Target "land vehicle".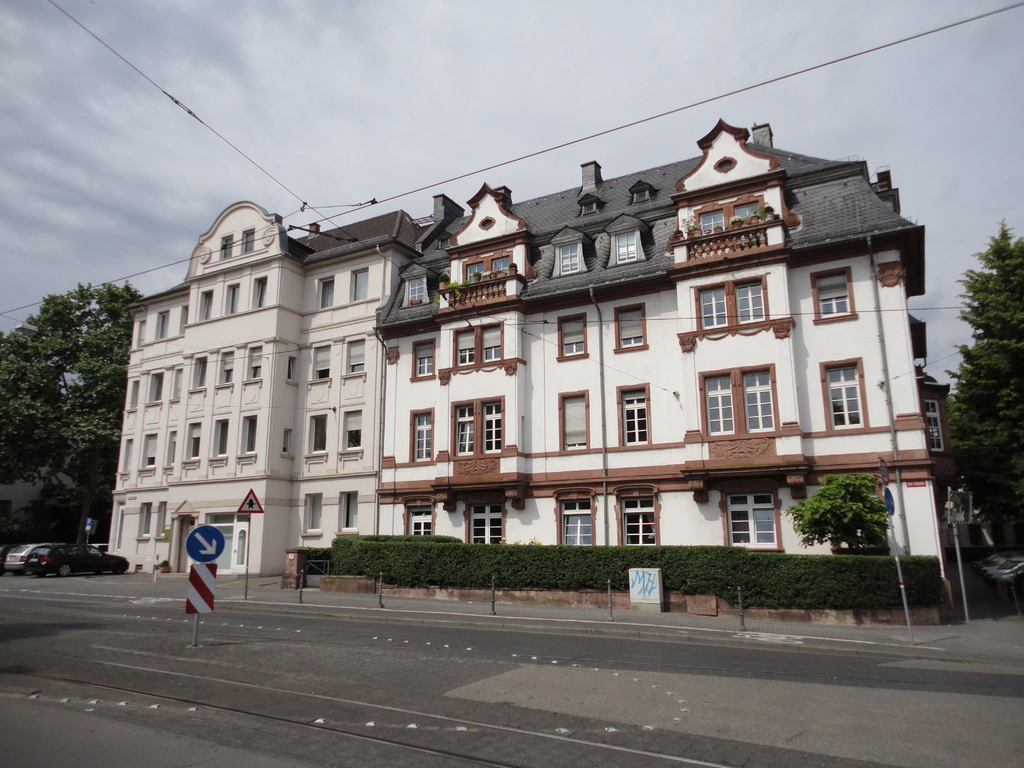
Target region: (26, 536, 131, 580).
